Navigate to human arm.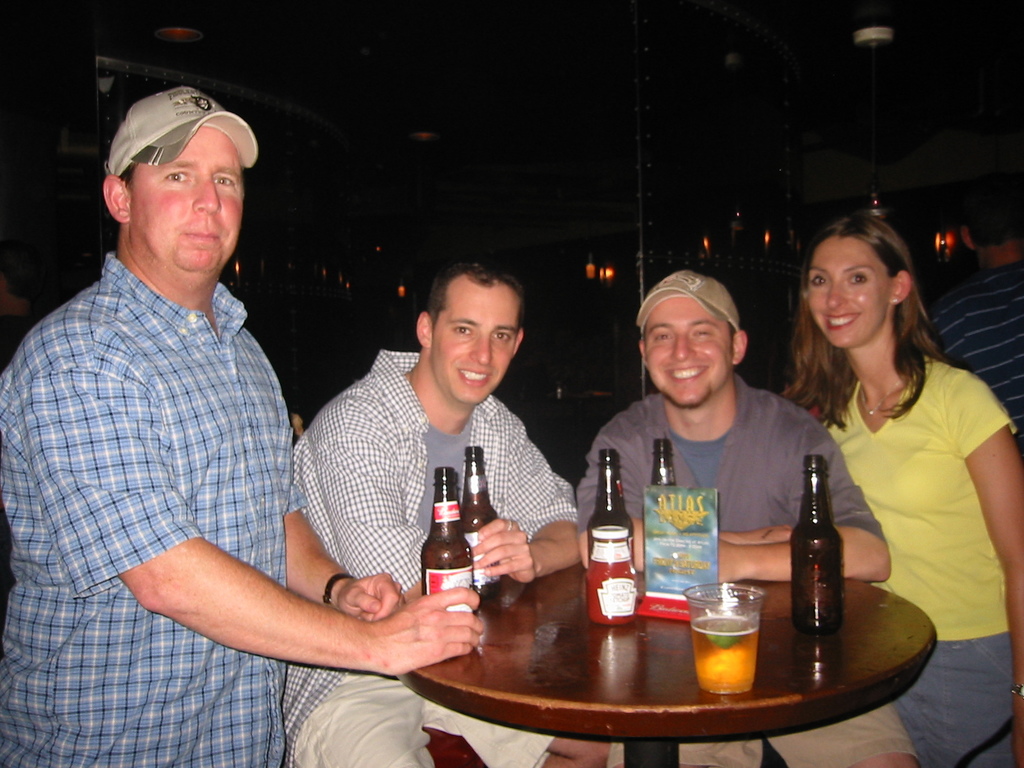
Navigation target: (272,404,382,616).
